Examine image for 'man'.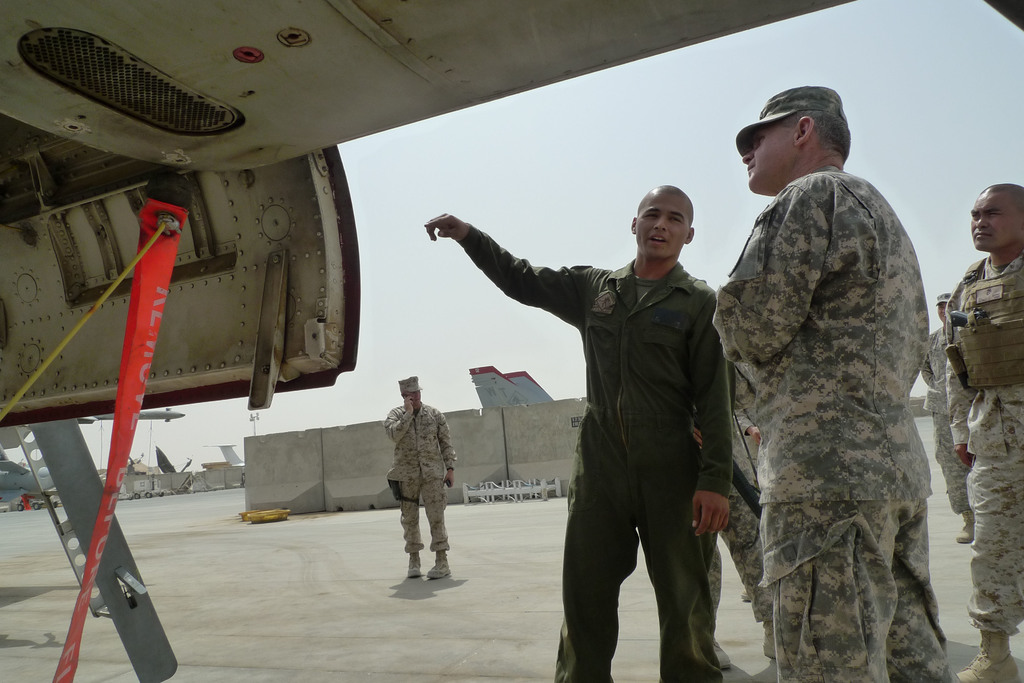
Examination result: region(920, 291, 961, 545).
